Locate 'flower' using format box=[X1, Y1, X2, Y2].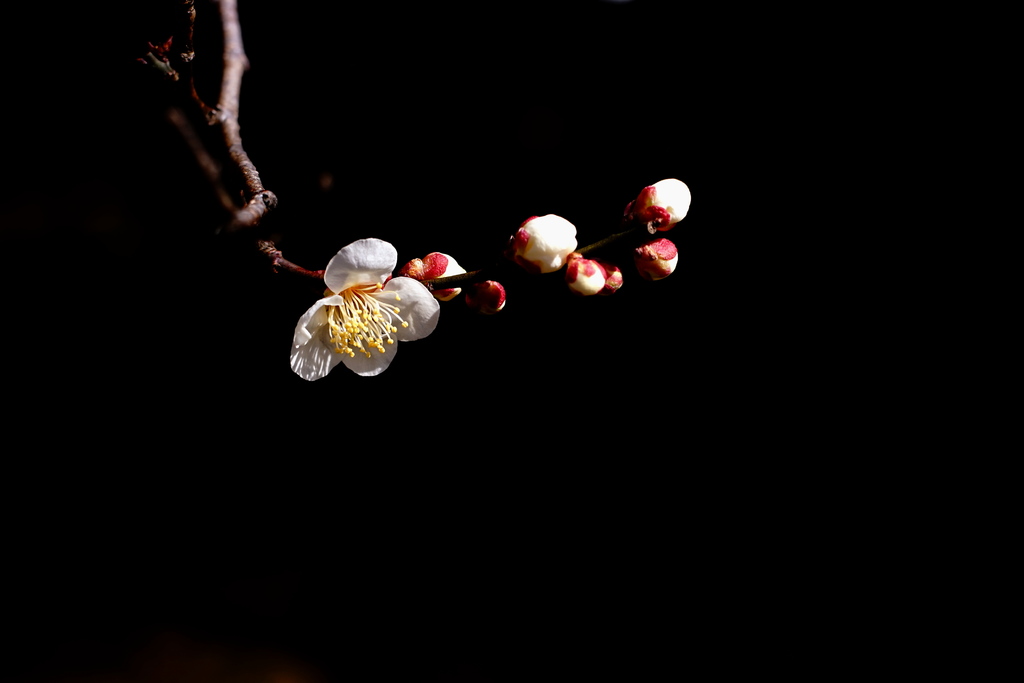
box=[635, 237, 676, 283].
